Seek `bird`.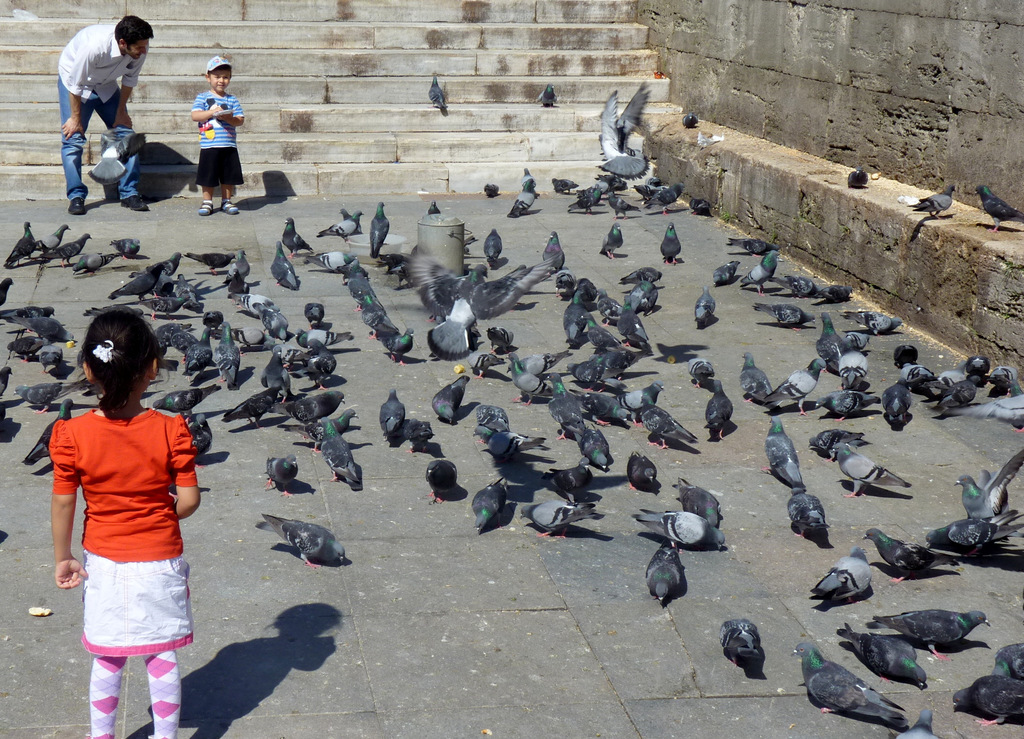
[680,113,698,129].
